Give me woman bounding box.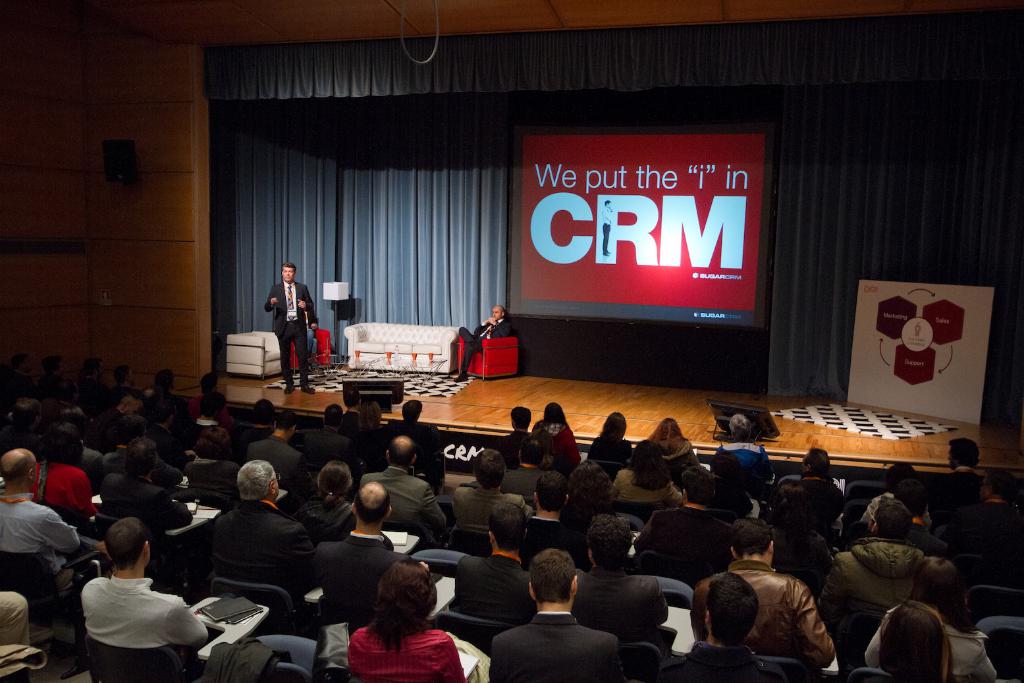
box(337, 560, 455, 674).
